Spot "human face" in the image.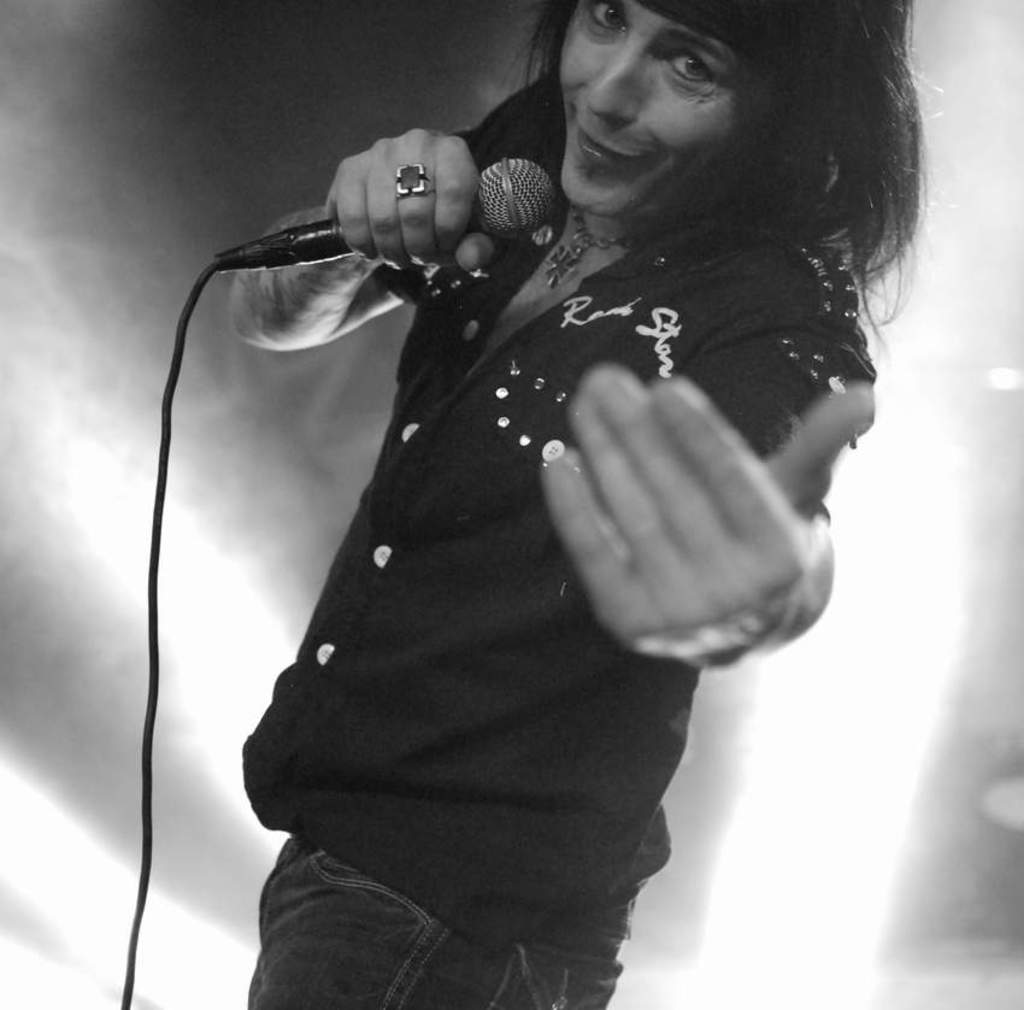
"human face" found at 557, 0, 729, 216.
